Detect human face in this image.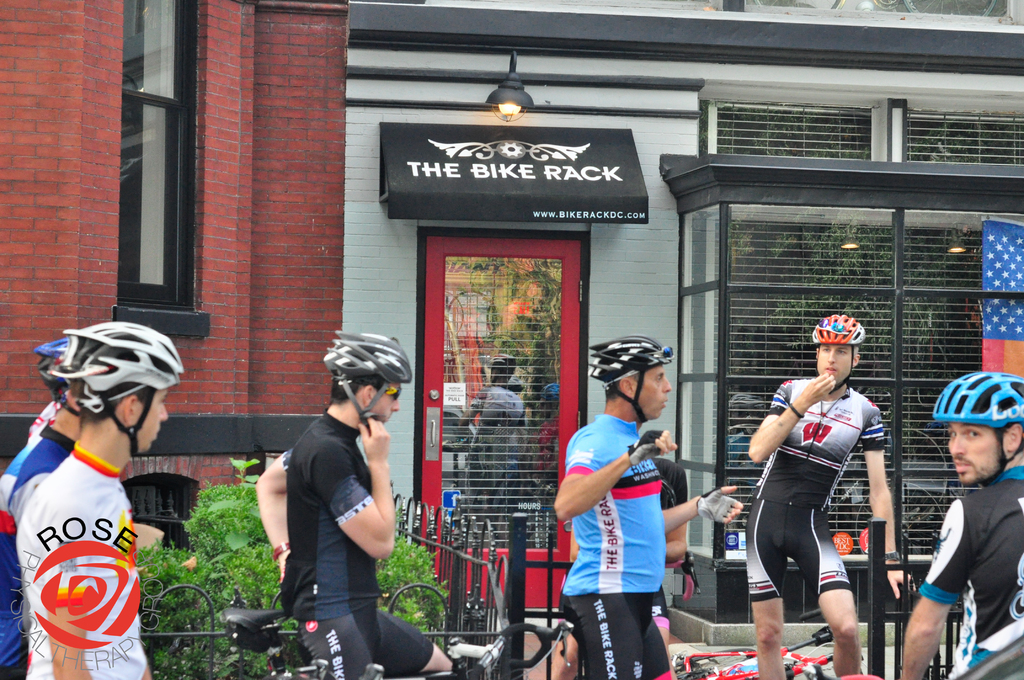
Detection: box=[136, 385, 168, 454].
